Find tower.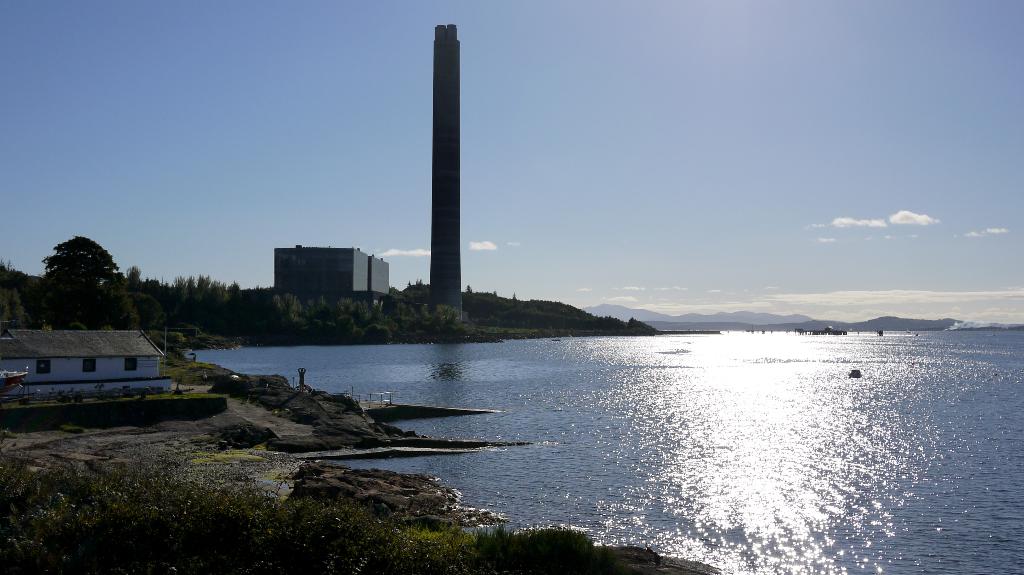
x1=429, y1=19, x2=461, y2=305.
